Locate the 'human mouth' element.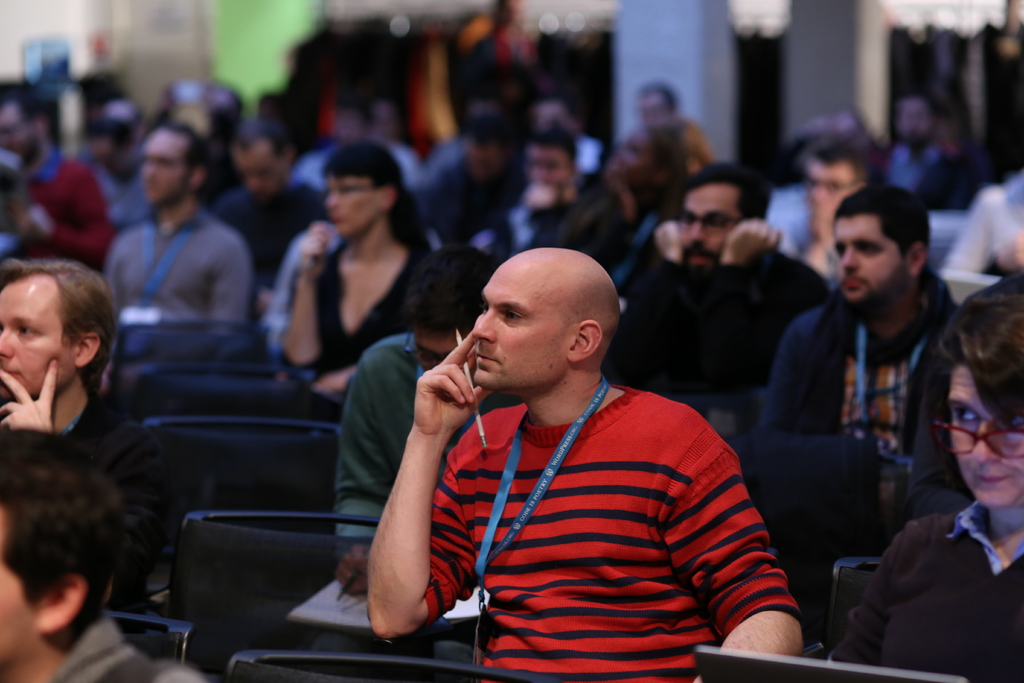
Element bbox: x1=841 y1=277 x2=868 y2=288.
